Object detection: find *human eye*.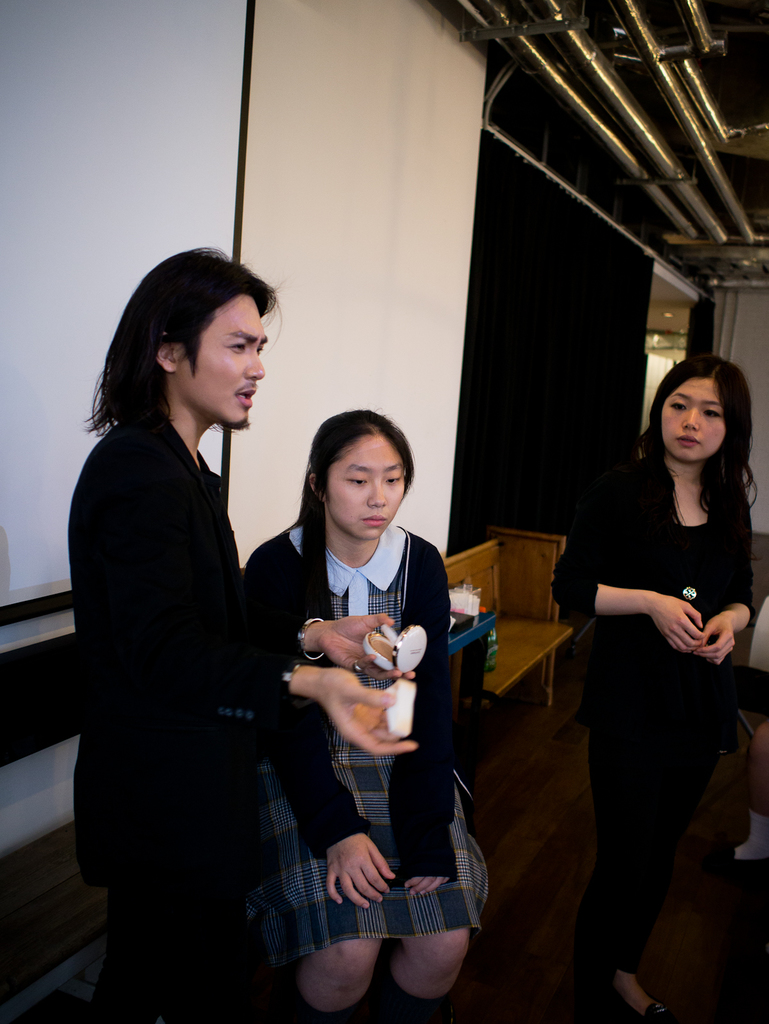
l=385, t=471, r=402, b=487.
